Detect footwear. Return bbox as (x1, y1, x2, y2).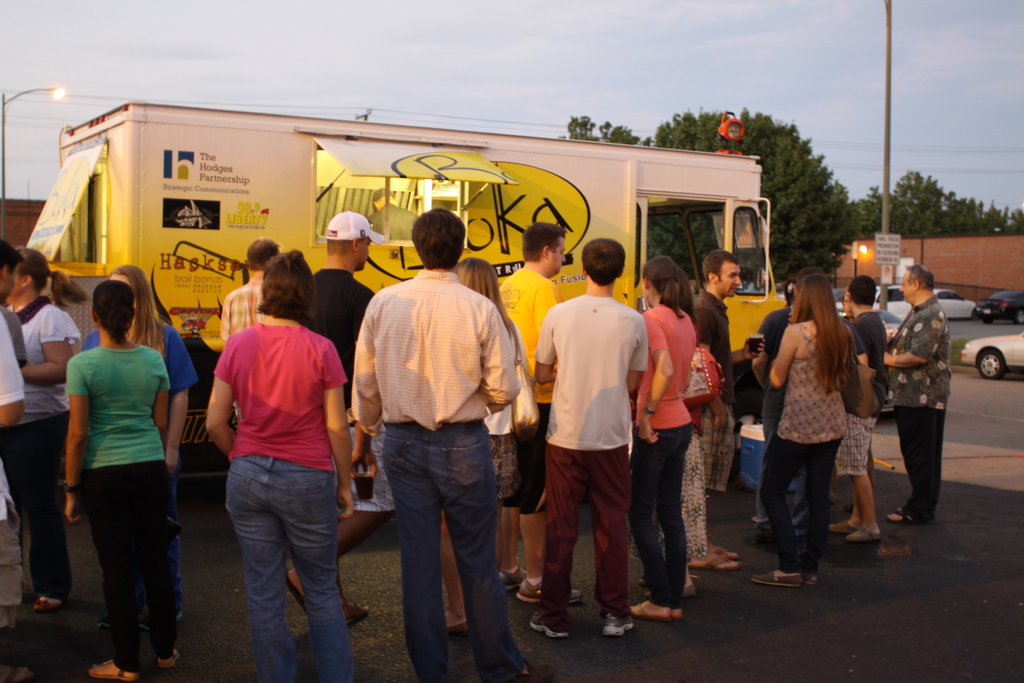
(287, 570, 310, 623).
